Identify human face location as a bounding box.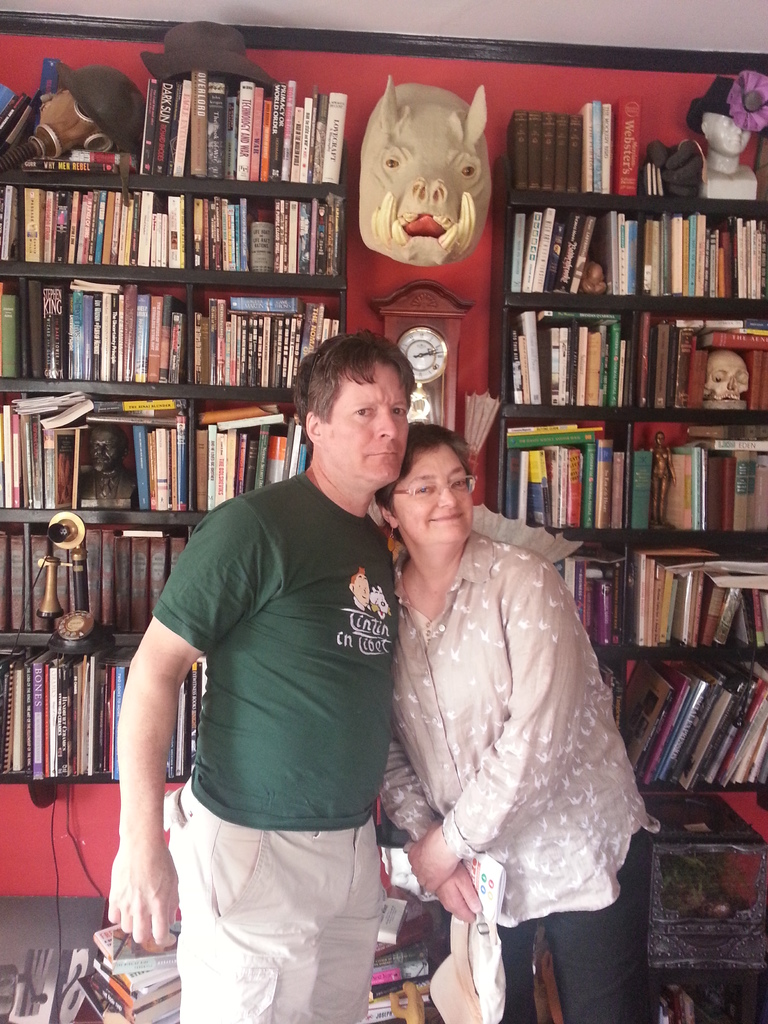
locate(704, 111, 748, 160).
